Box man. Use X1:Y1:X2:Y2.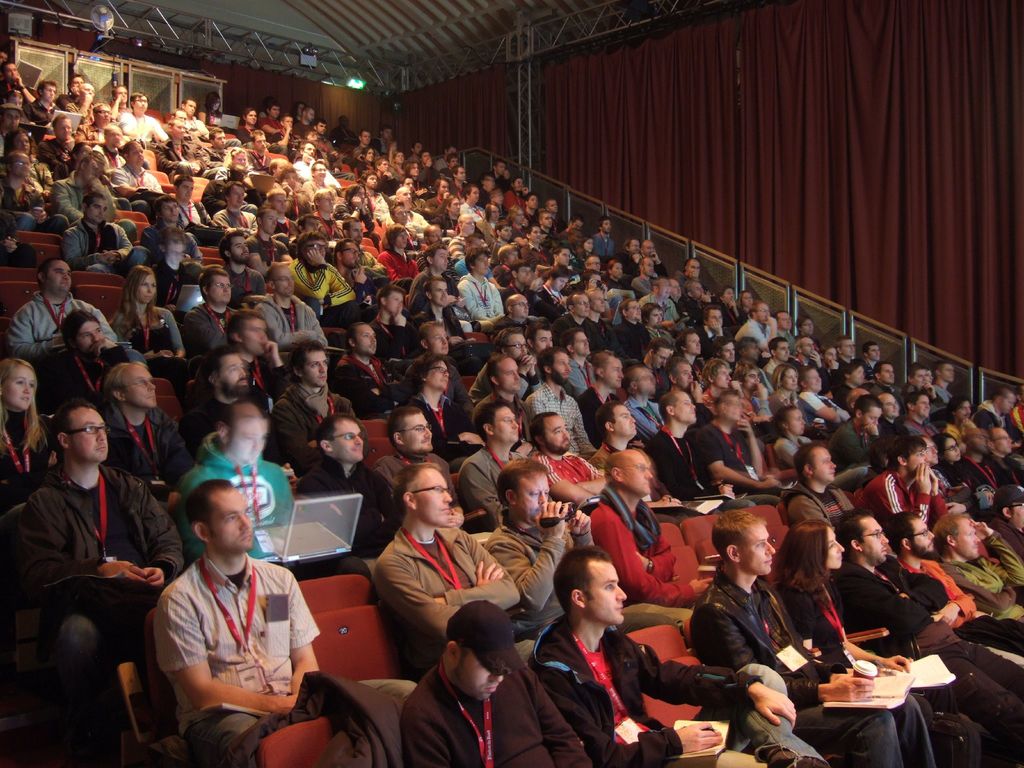
210:128:238:177.
